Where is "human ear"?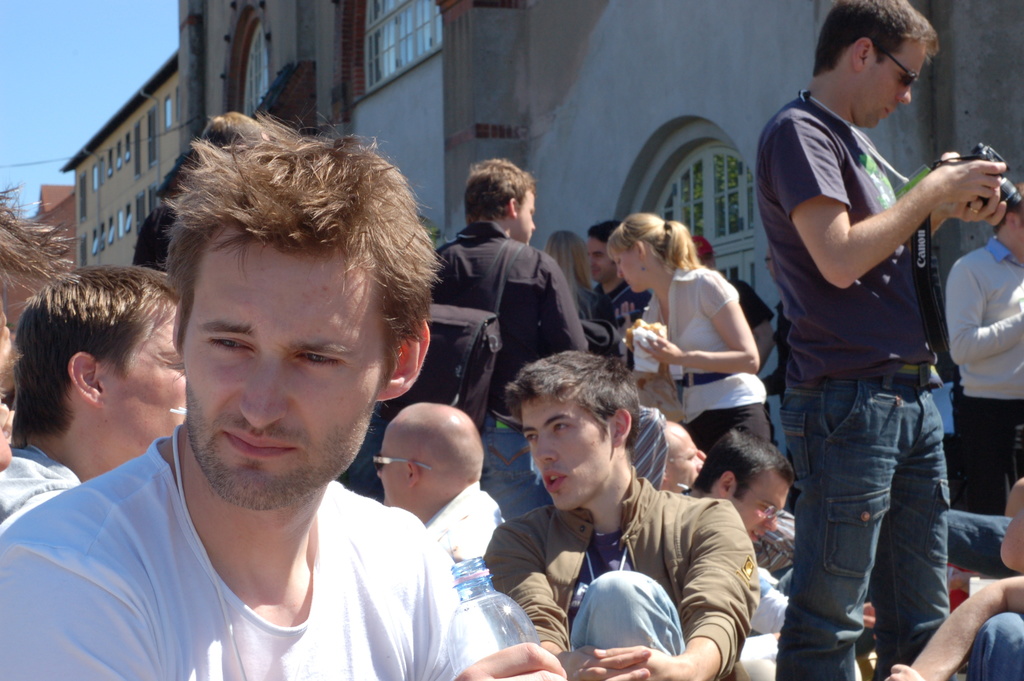
{"left": 1005, "top": 209, "right": 1018, "bottom": 229}.
